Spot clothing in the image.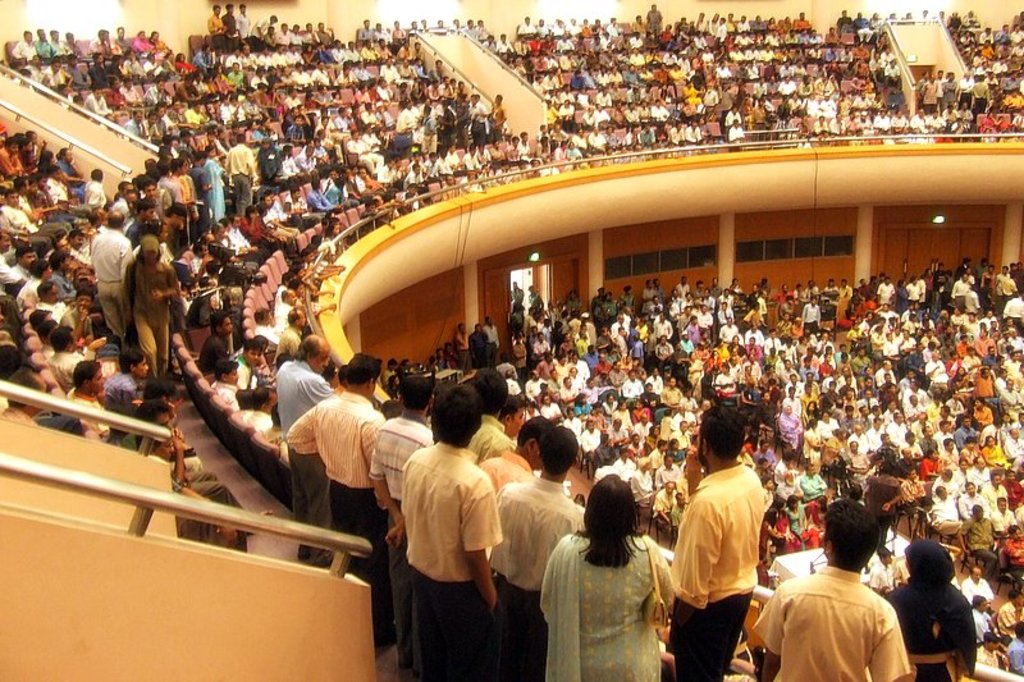
clothing found at locate(90, 225, 134, 334).
